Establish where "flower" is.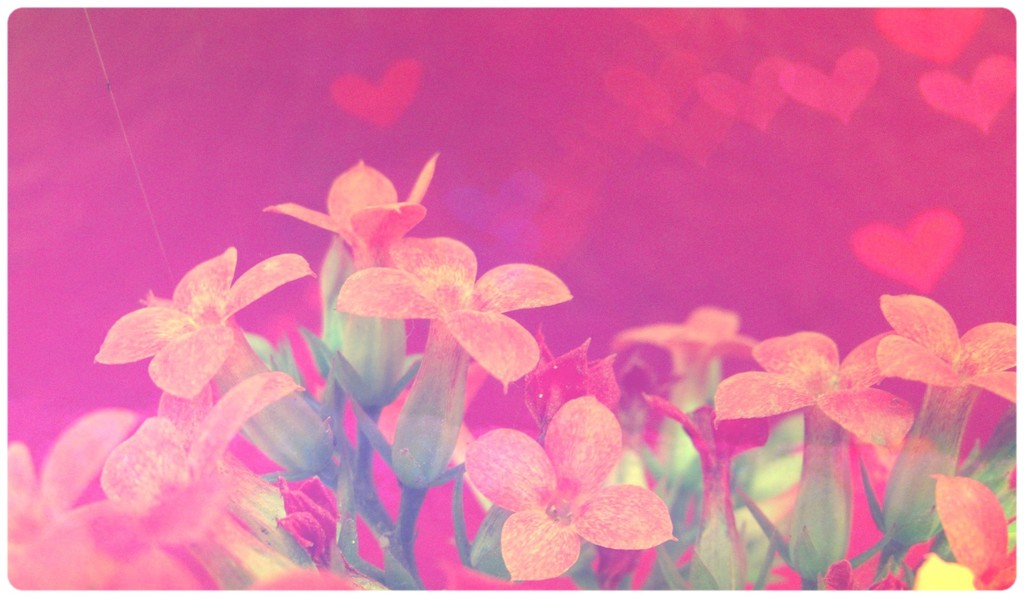
Established at BBox(458, 391, 676, 574).
